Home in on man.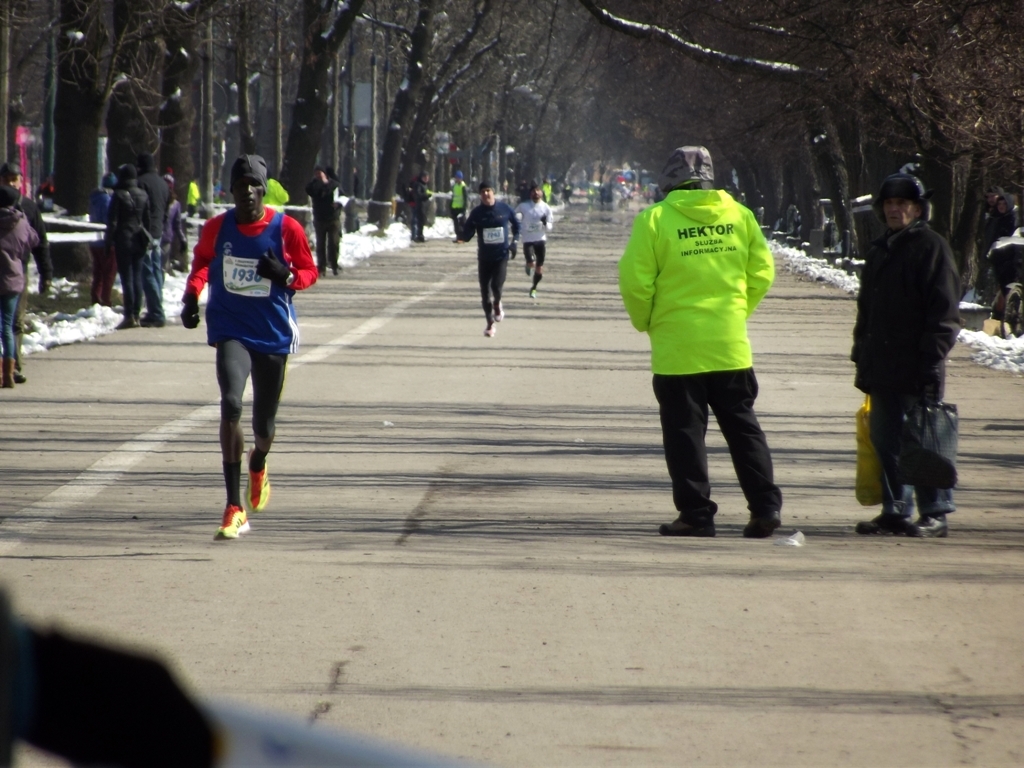
Homed in at 304:168:338:280.
